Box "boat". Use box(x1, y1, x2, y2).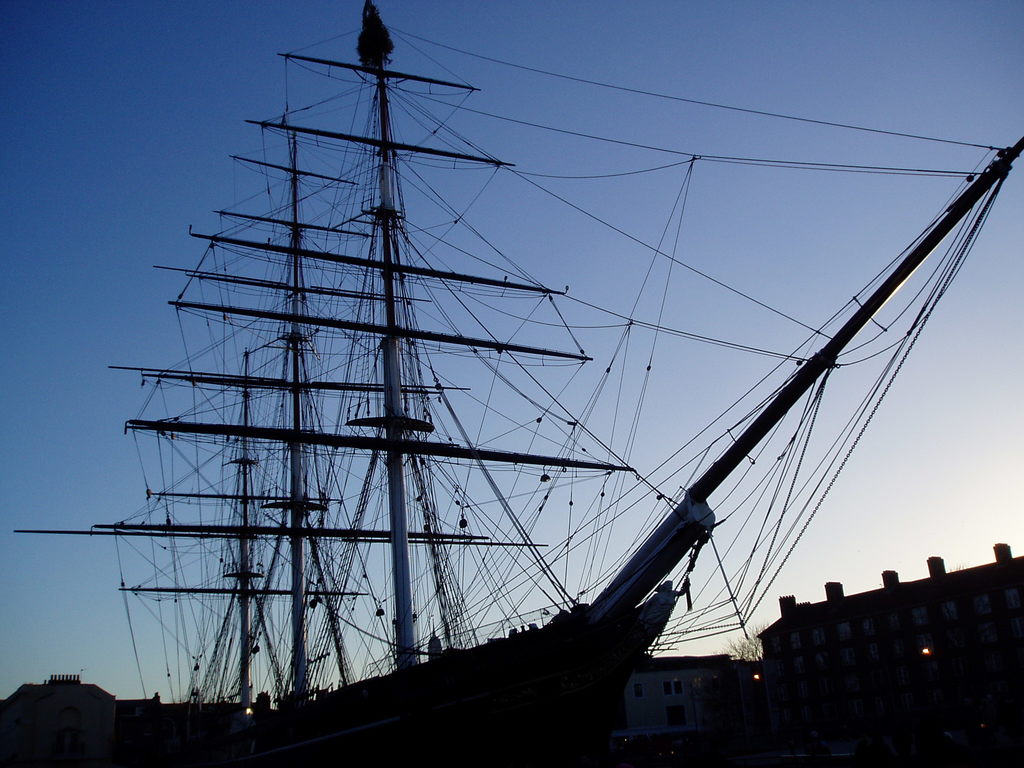
box(53, 49, 1023, 734).
